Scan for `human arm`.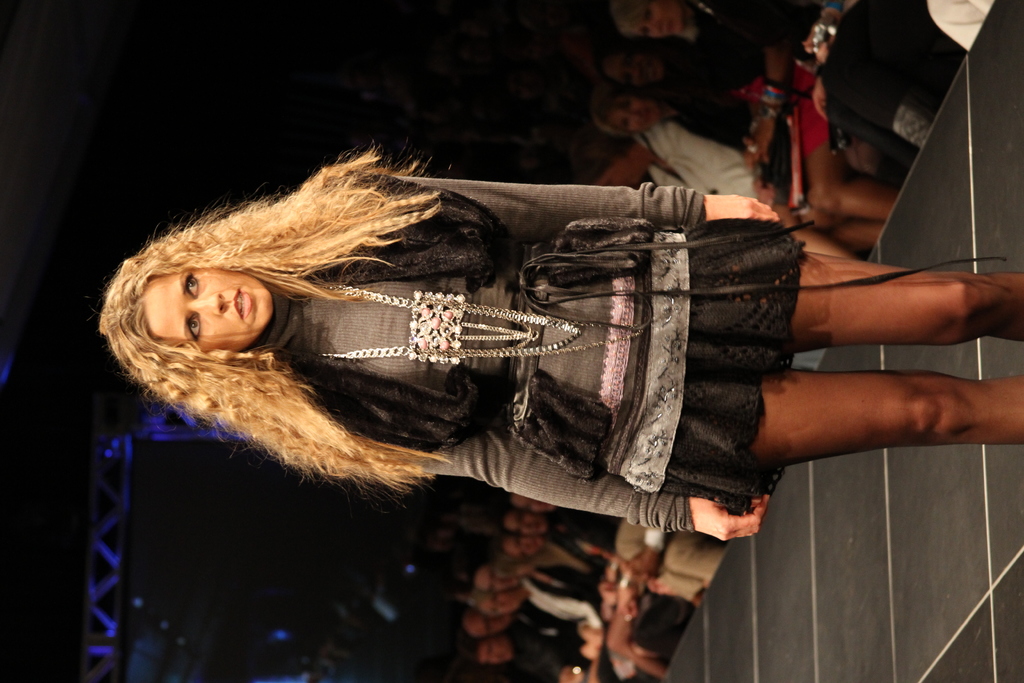
Scan result: detection(419, 461, 772, 536).
